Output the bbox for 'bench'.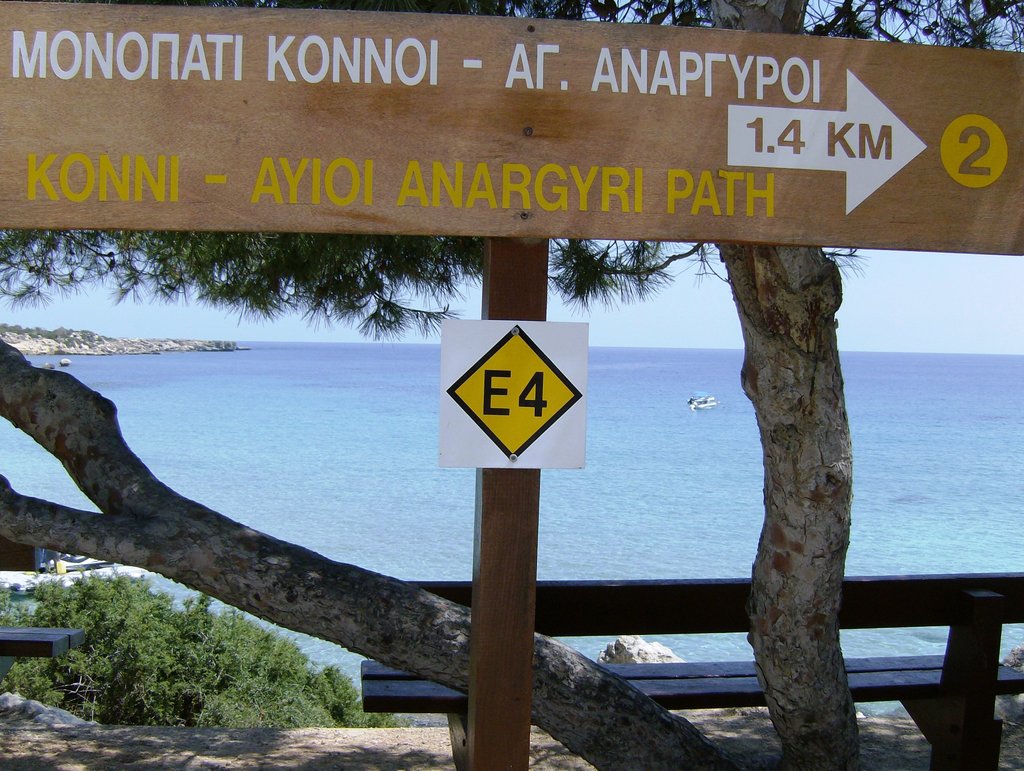
360/573/1023/770.
